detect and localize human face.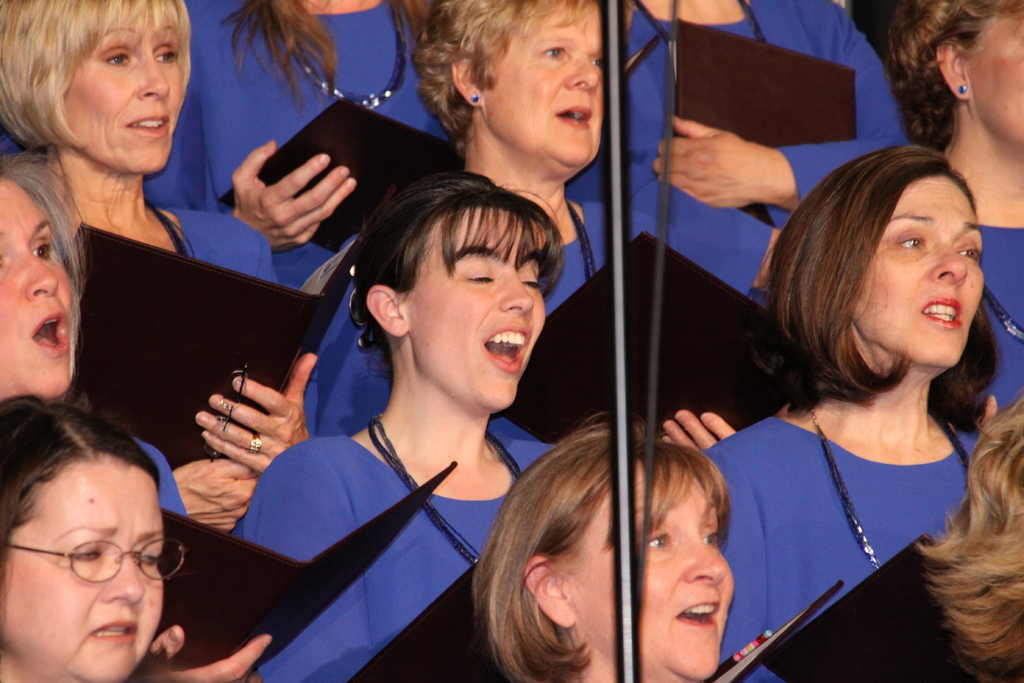
Localized at x1=32 y1=6 x2=187 y2=170.
